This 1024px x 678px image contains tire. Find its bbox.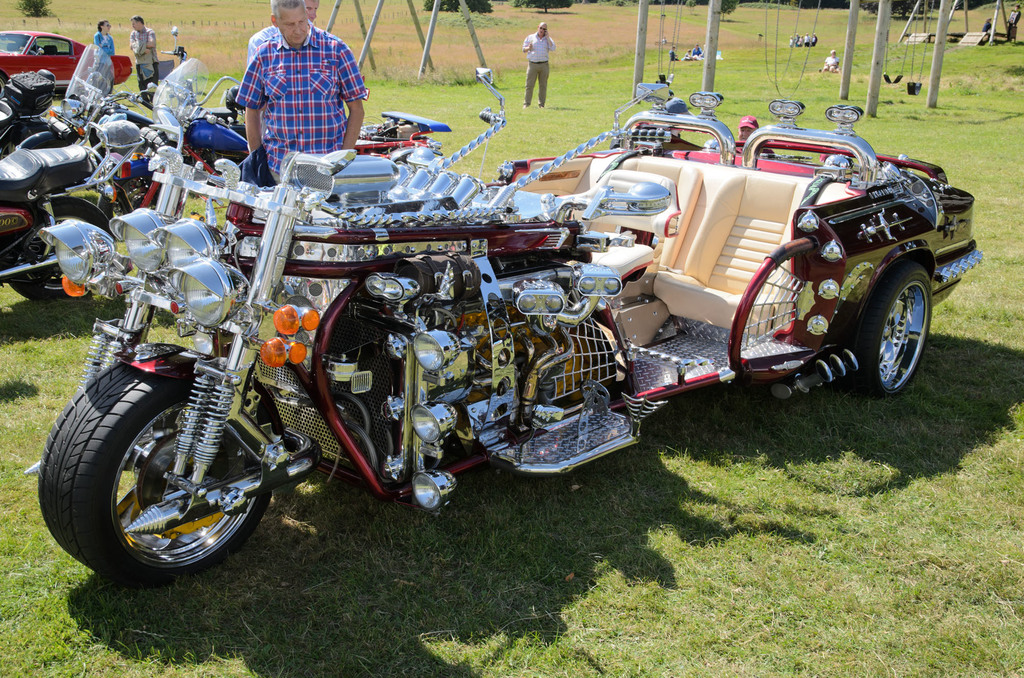
bbox(4, 198, 111, 299).
